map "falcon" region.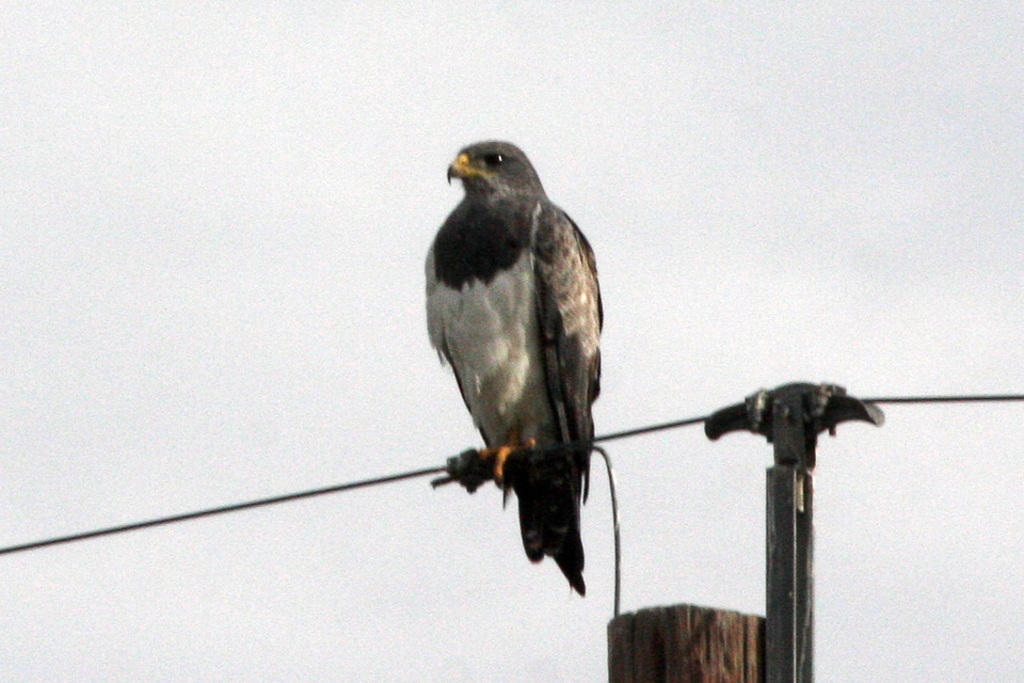
Mapped to (left=426, top=141, right=605, bottom=593).
